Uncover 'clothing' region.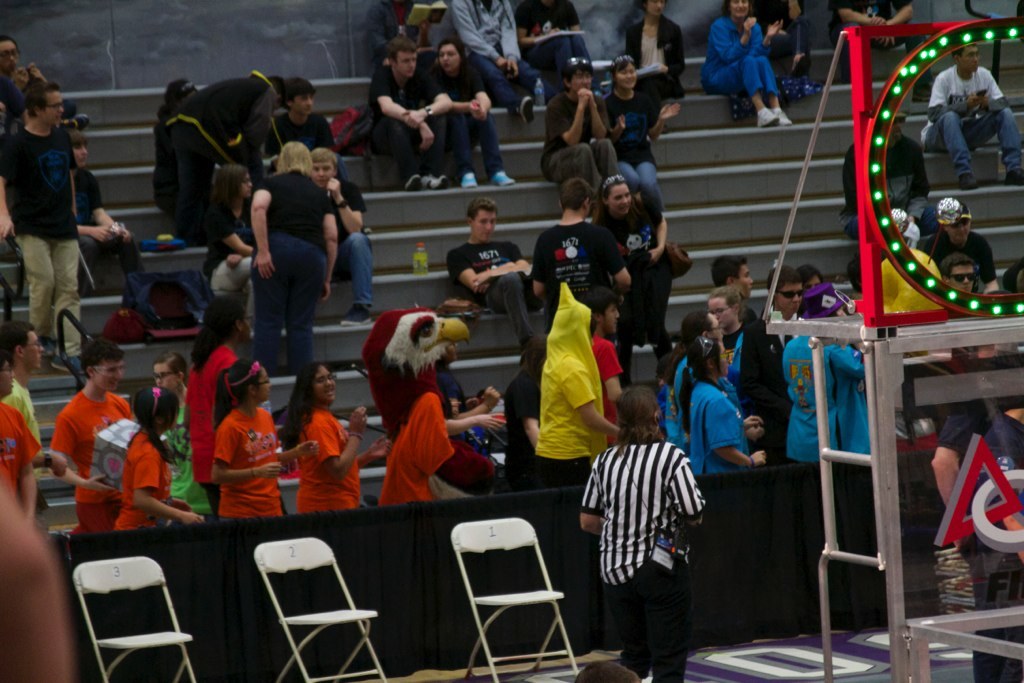
Uncovered: <region>359, 62, 443, 181</region>.
